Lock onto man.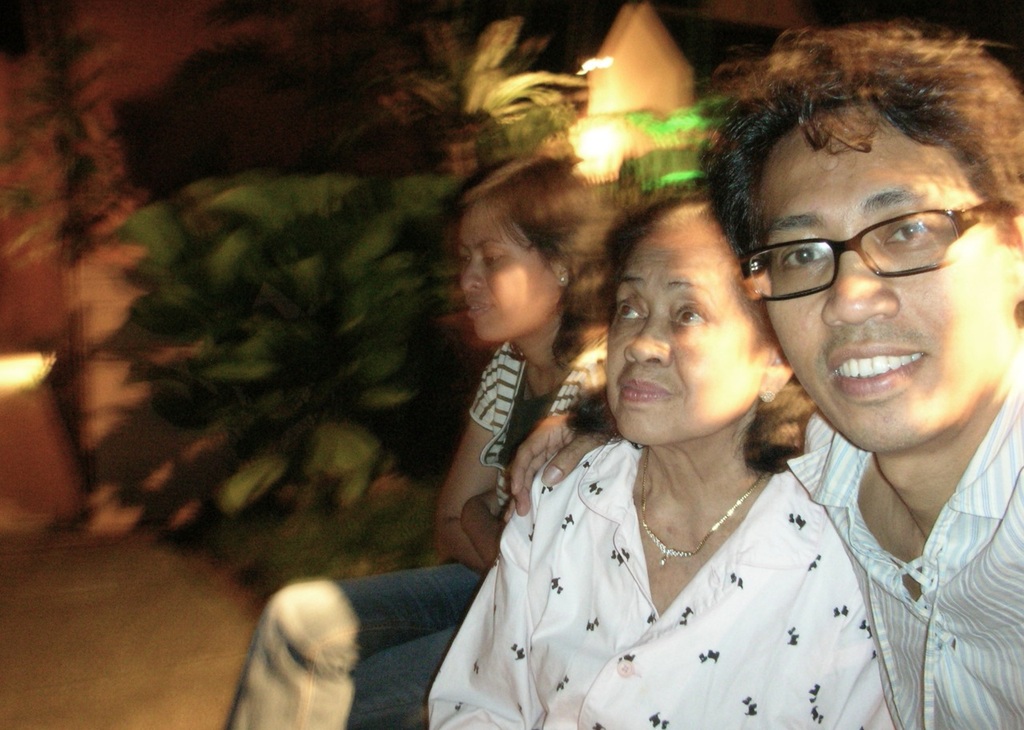
Locked: (x1=687, y1=19, x2=1023, y2=729).
